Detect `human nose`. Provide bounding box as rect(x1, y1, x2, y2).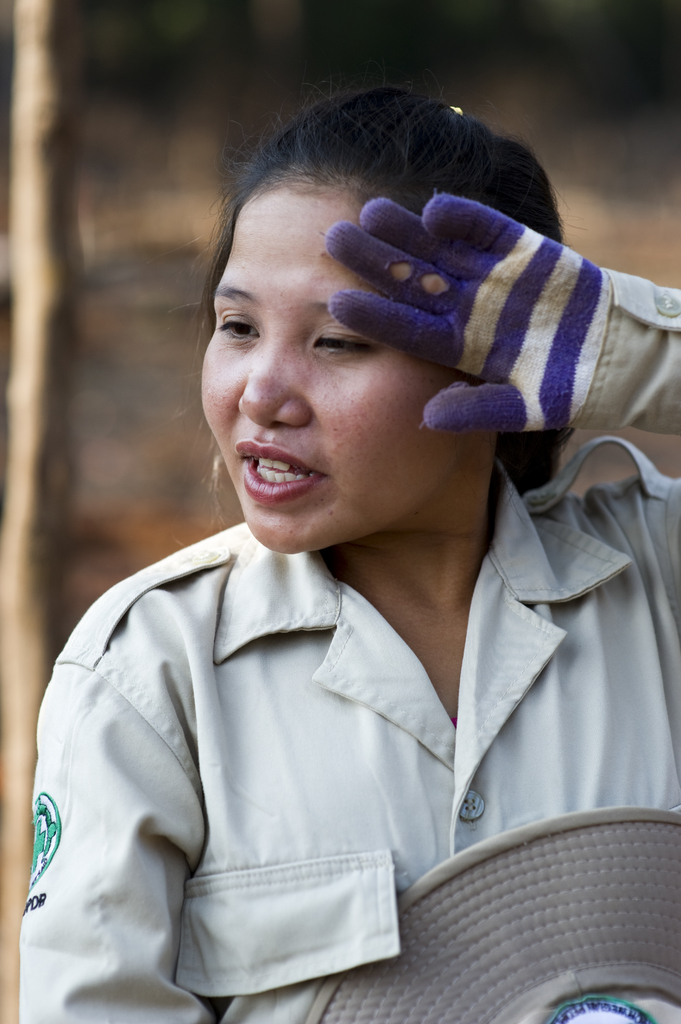
rect(234, 328, 310, 426).
